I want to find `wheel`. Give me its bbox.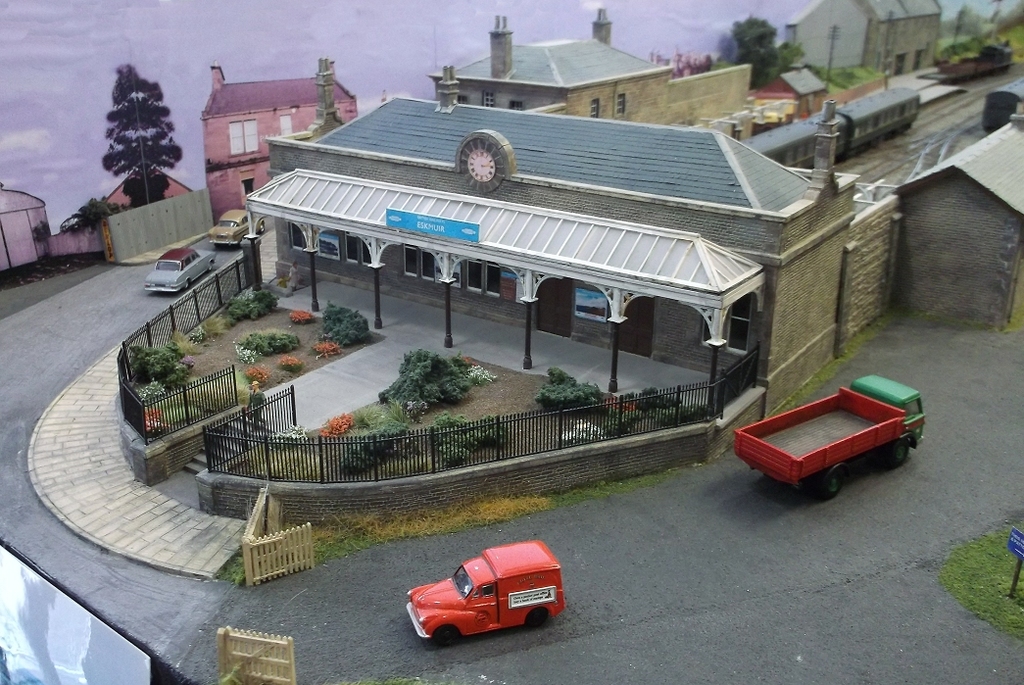
l=530, t=610, r=546, b=625.
